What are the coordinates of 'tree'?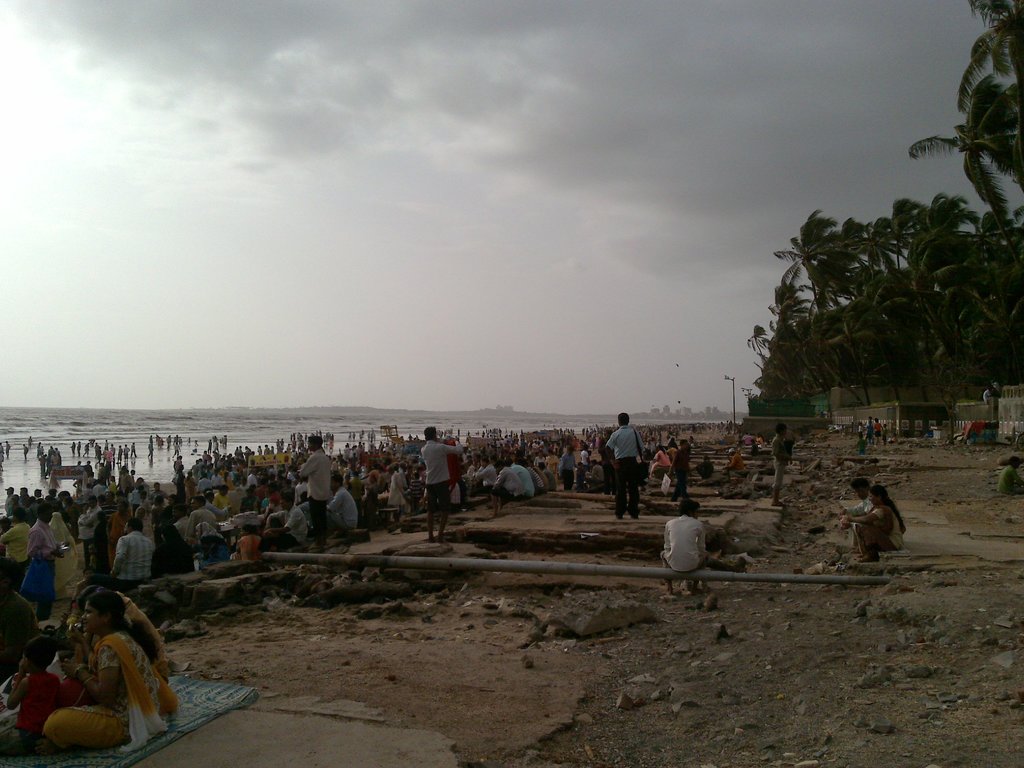
<bbox>874, 184, 936, 301</bbox>.
